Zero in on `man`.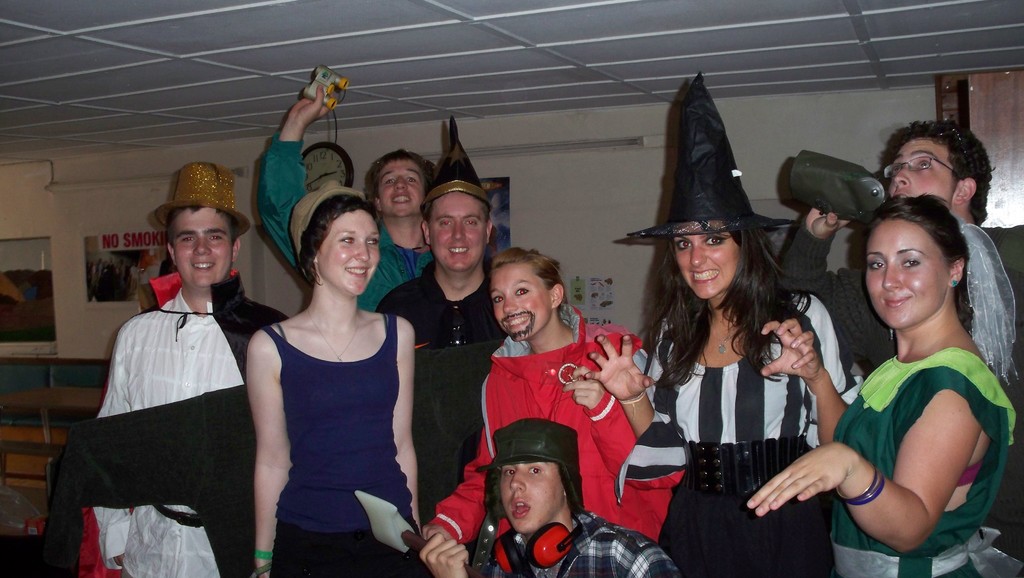
Zeroed in: pyautogui.locateOnScreen(417, 411, 687, 577).
